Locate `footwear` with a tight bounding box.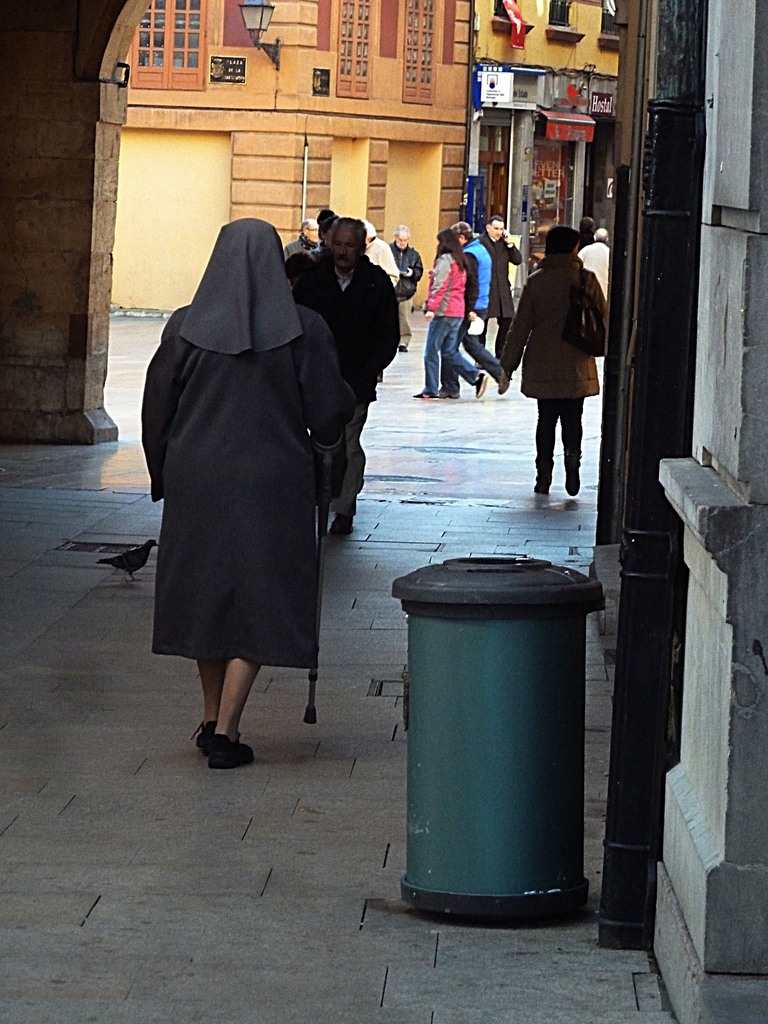
[186,700,262,771].
